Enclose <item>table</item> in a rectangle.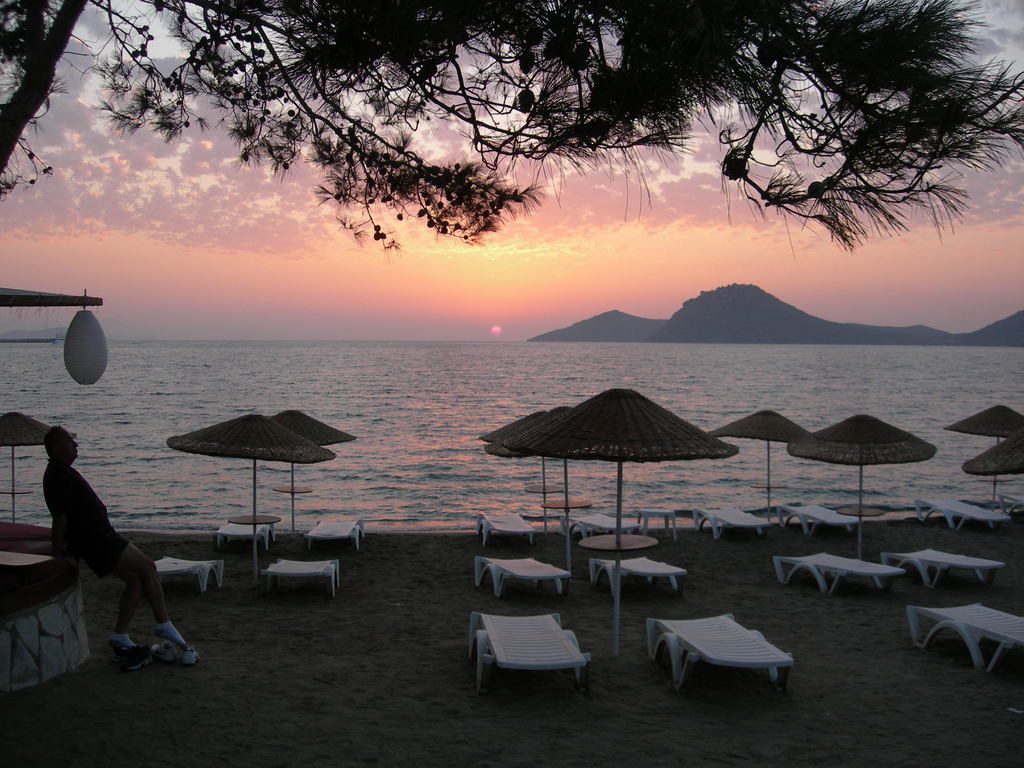
l=880, t=547, r=1005, b=589.
